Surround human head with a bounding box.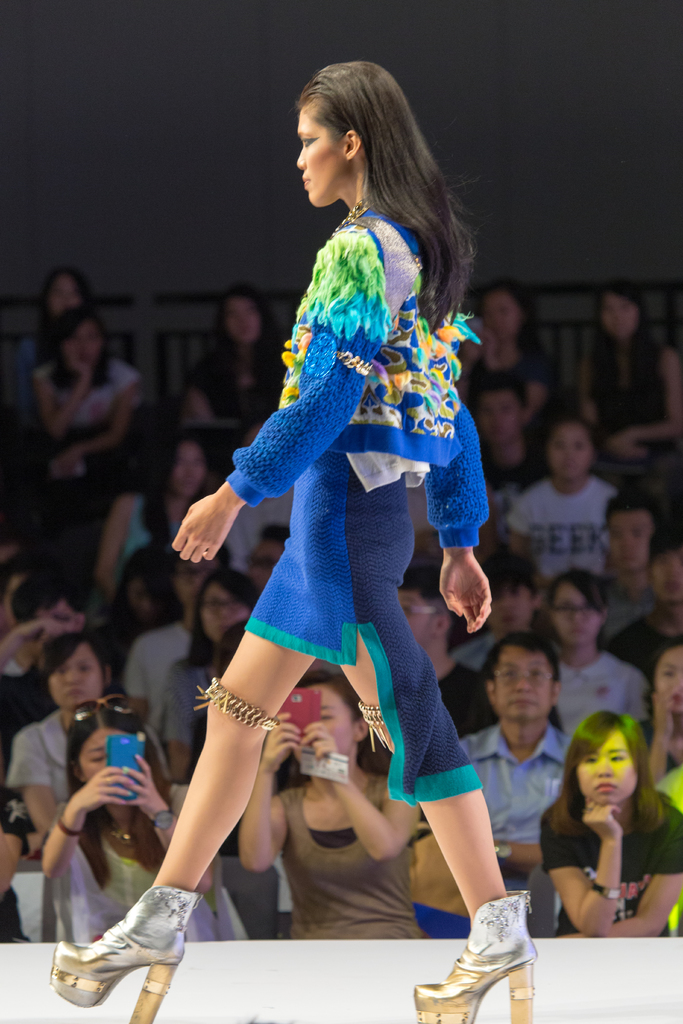
bbox=[68, 707, 147, 805].
